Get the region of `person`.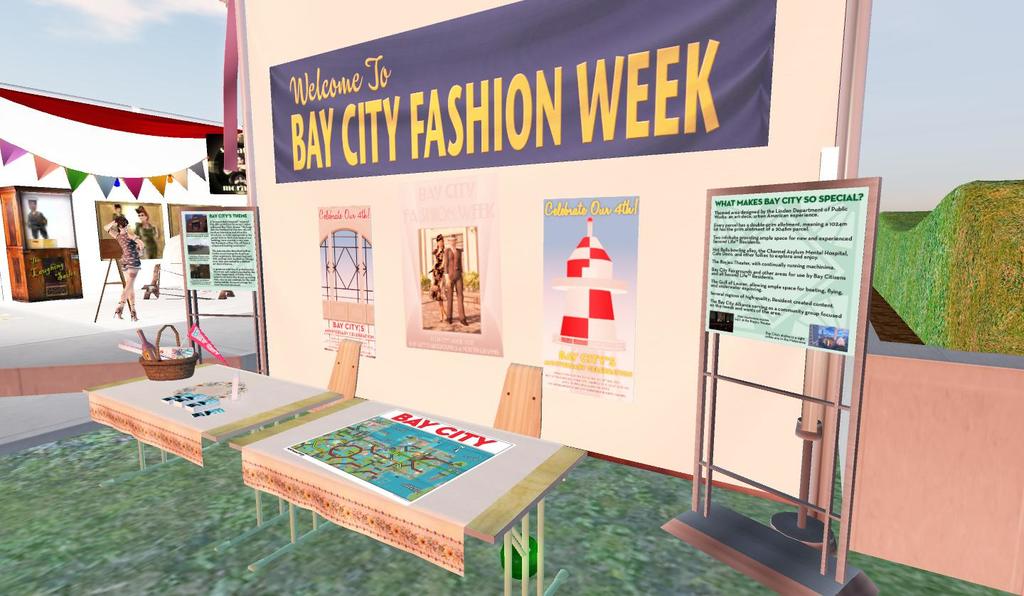
[x1=26, y1=193, x2=55, y2=241].
